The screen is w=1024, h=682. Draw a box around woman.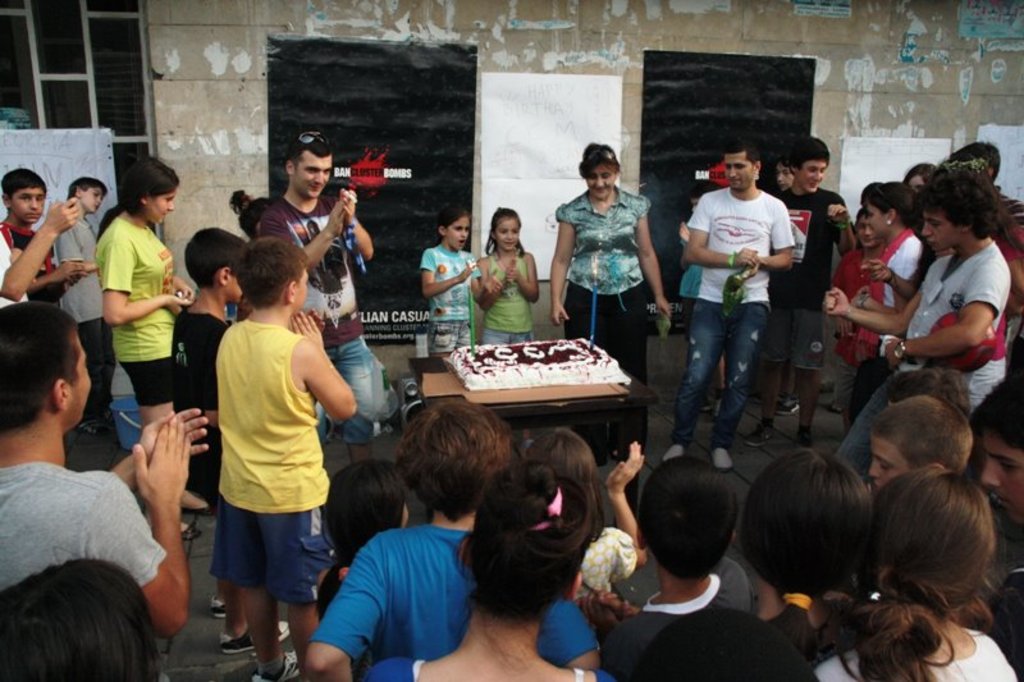
Rect(540, 134, 677, 461).
